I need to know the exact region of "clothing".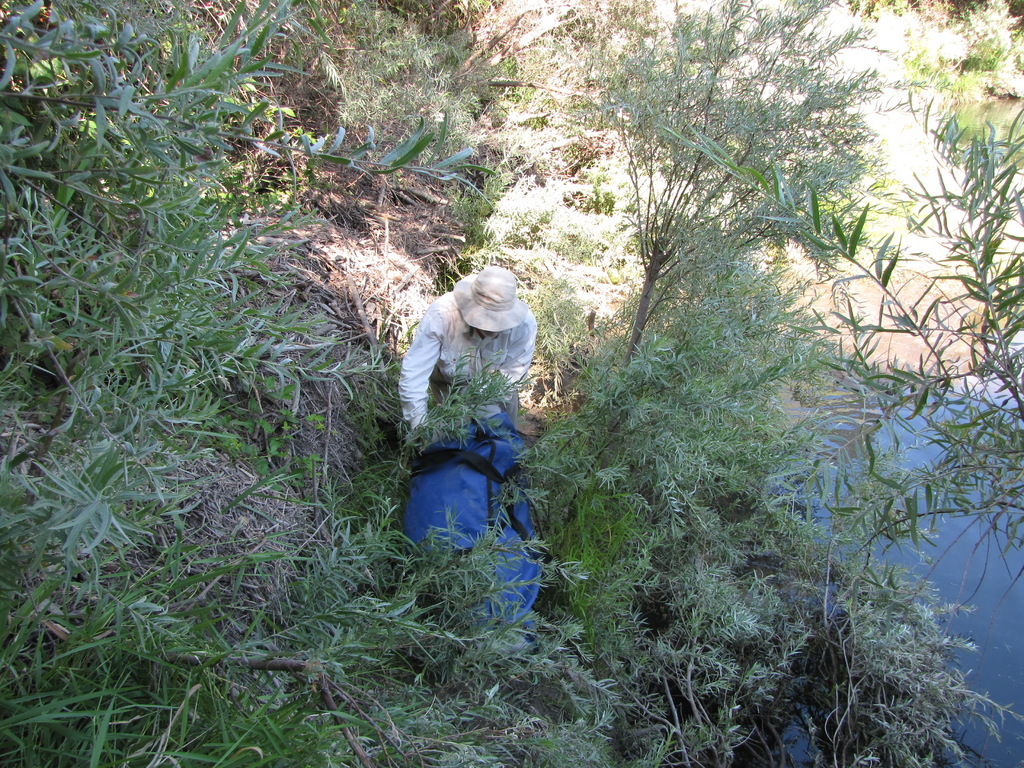
Region: [397,248,538,467].
